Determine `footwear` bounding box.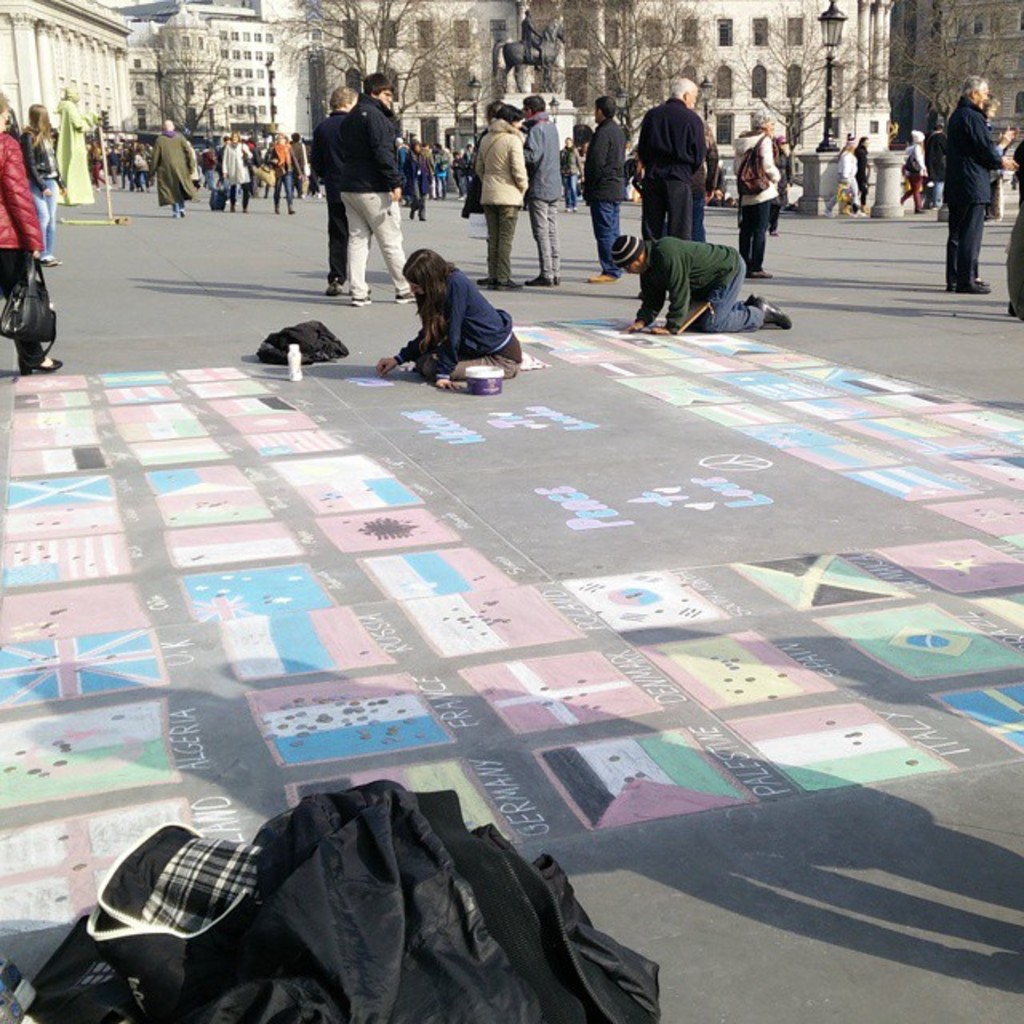
Determined: detection(574, 210, 576, 211).
